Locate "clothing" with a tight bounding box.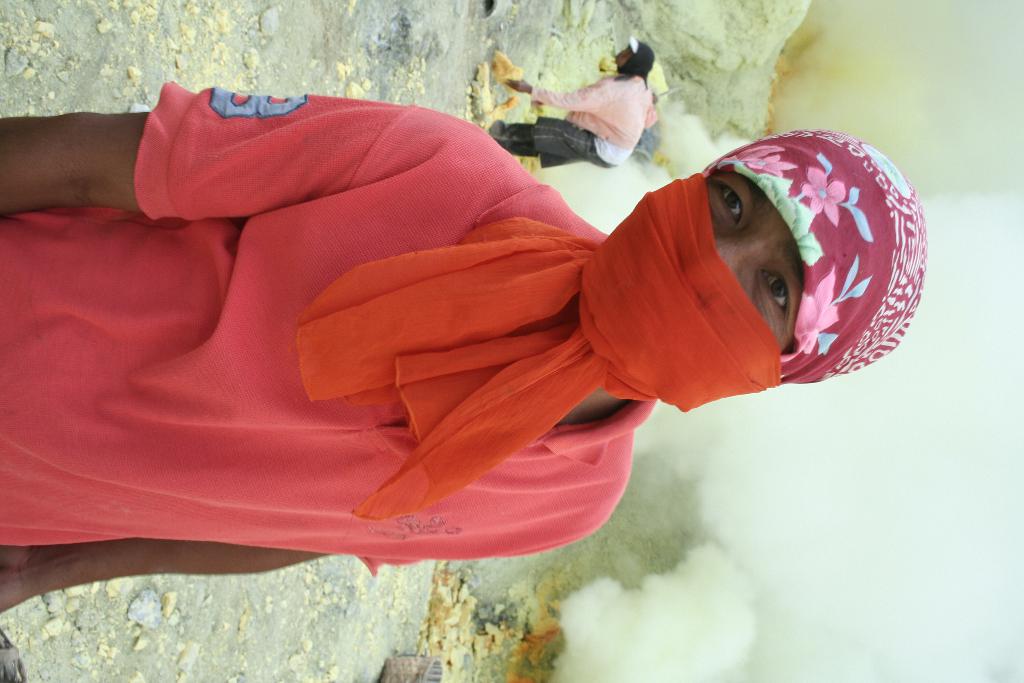
<box>77,107,858,575</box>.
